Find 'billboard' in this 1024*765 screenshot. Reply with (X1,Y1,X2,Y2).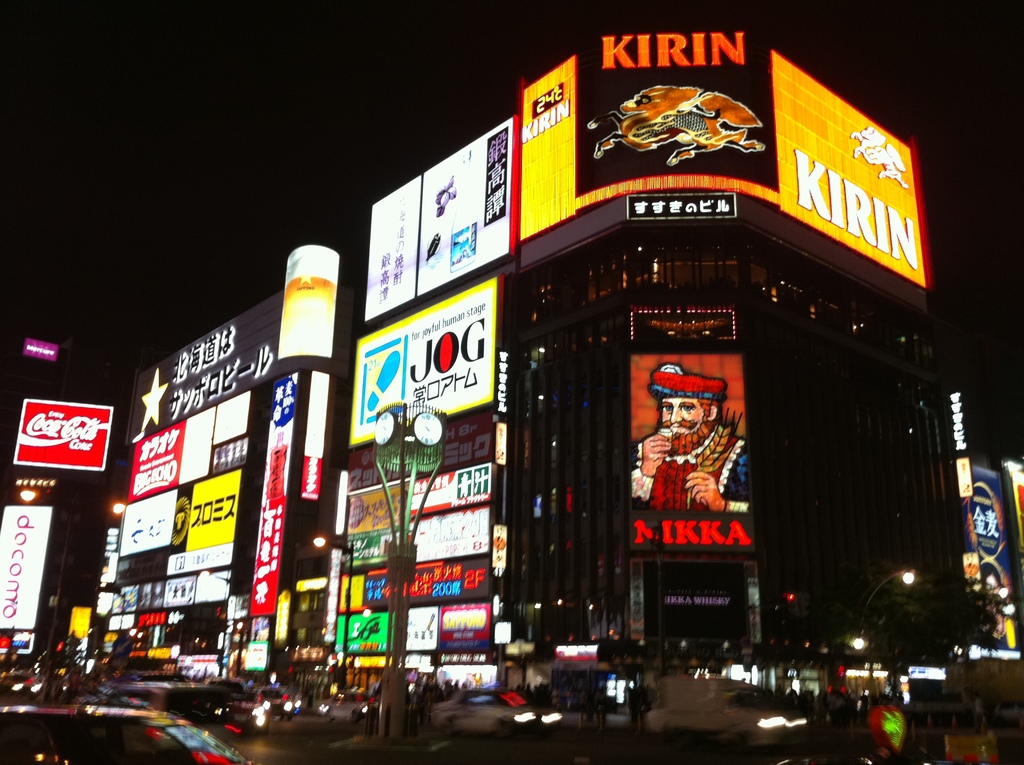
(175,409,216,492).
